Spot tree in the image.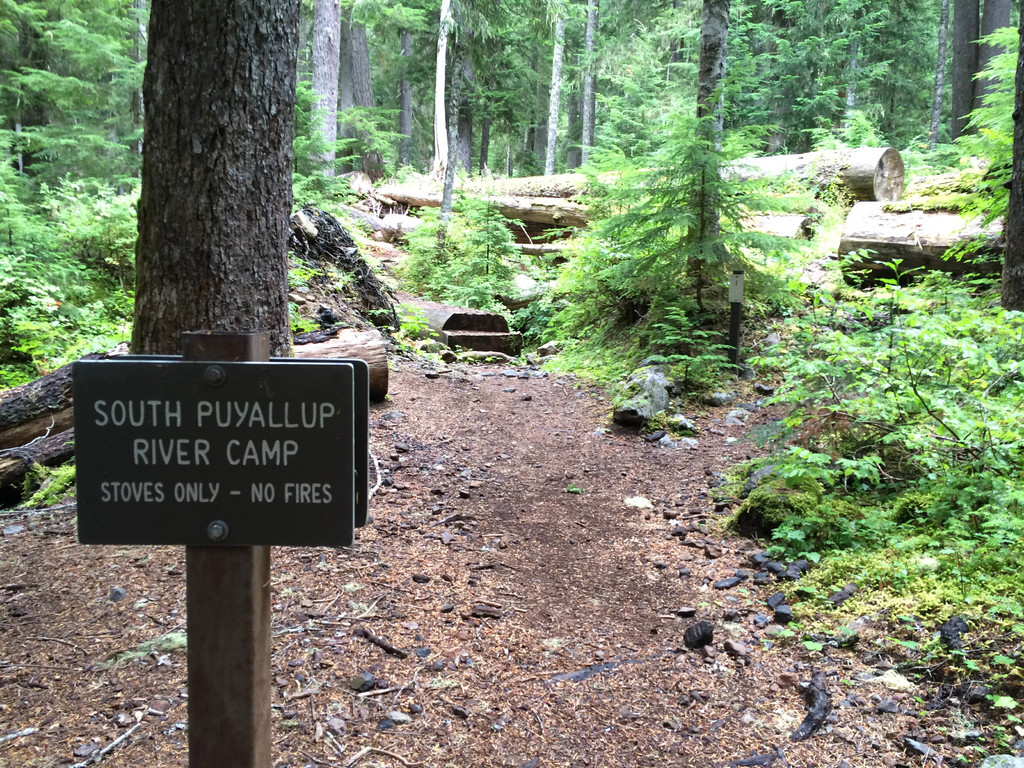
tree found at detection(972, 0, 1023, 315).
